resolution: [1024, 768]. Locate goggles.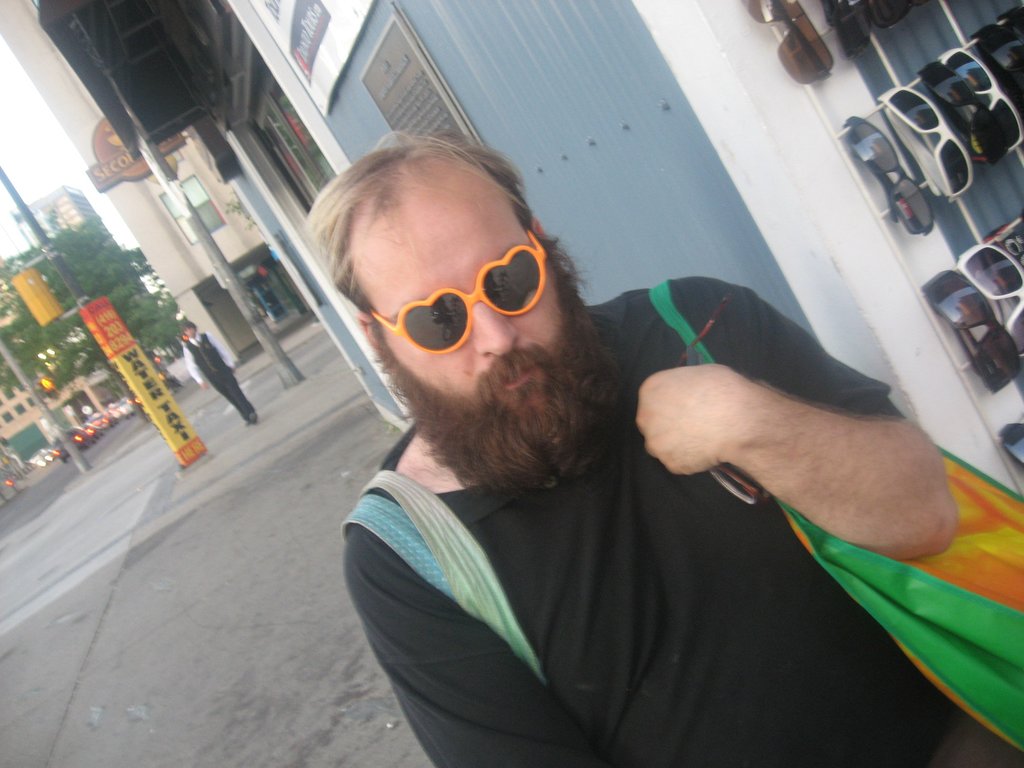
locate(996, 423, 1023, 474).
